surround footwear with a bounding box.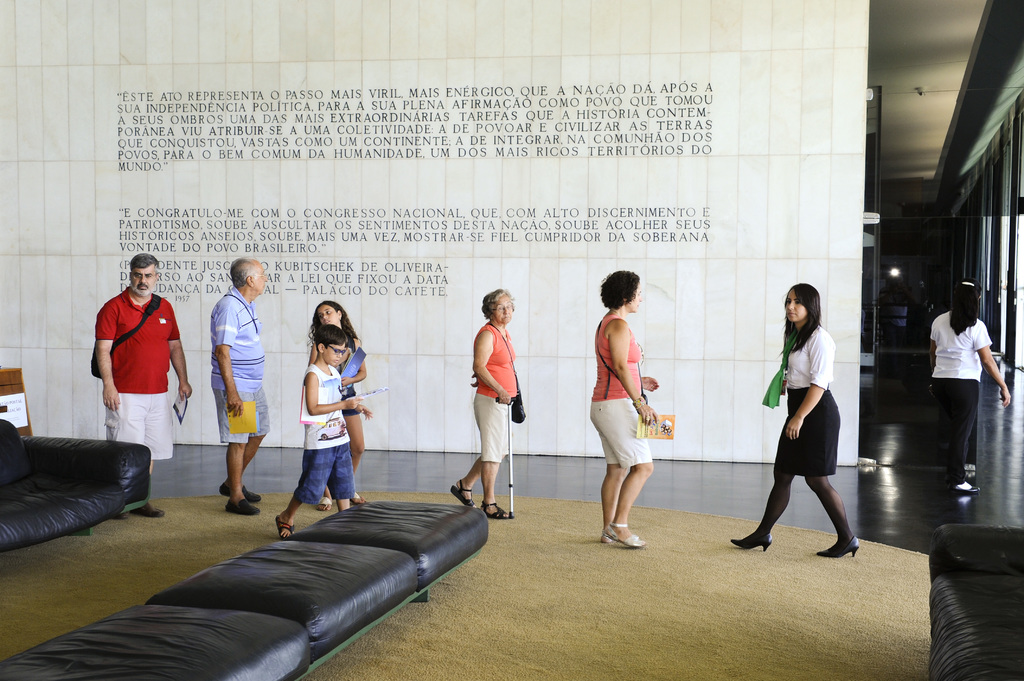
218 485 260 499.
